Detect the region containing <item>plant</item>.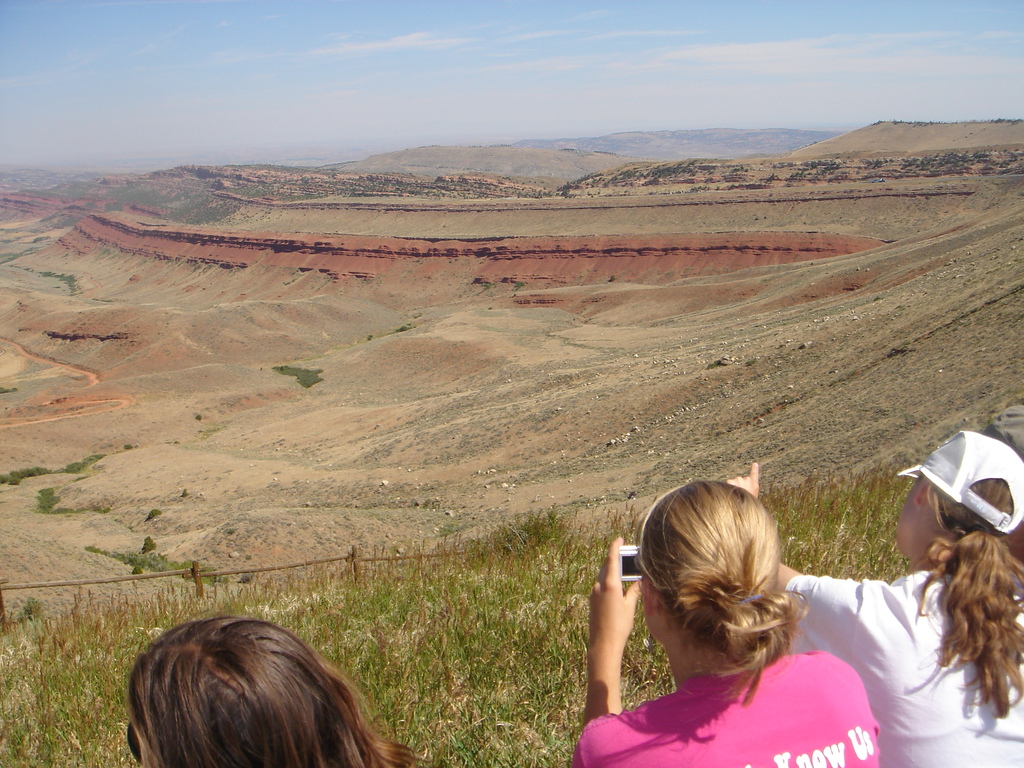
{"left": 474, "top": 282, "right": 491, "bottom": 296}.
